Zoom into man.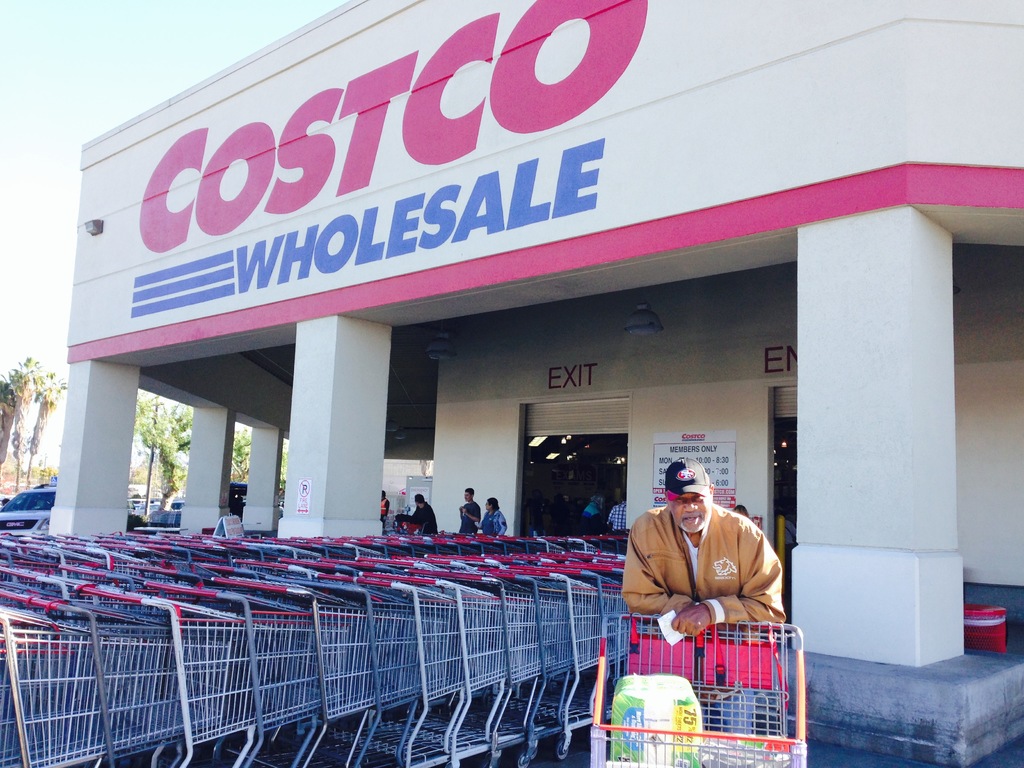
Zoom target: rect(404, 492, 438, 531).
